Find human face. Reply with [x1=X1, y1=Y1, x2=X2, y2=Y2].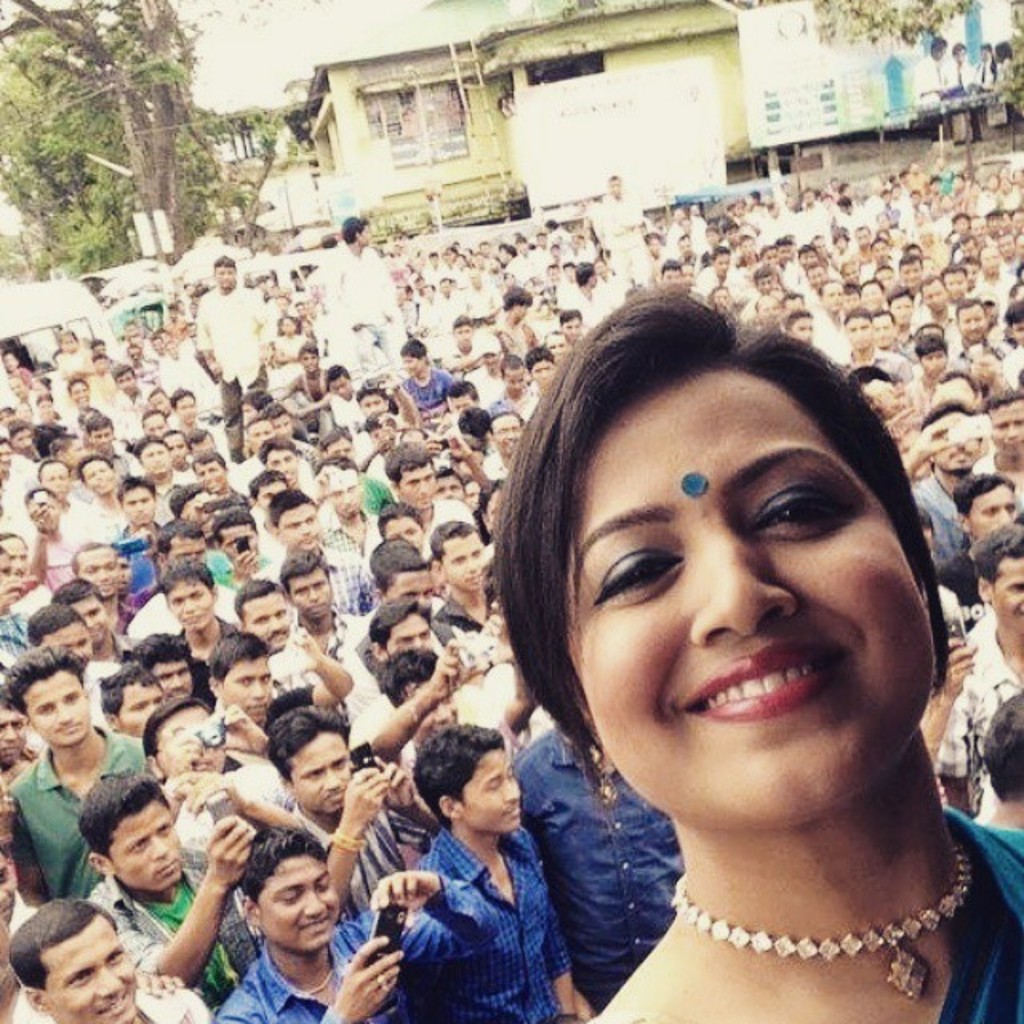
[x1=176, y1=394, x2=197, y2=424].
